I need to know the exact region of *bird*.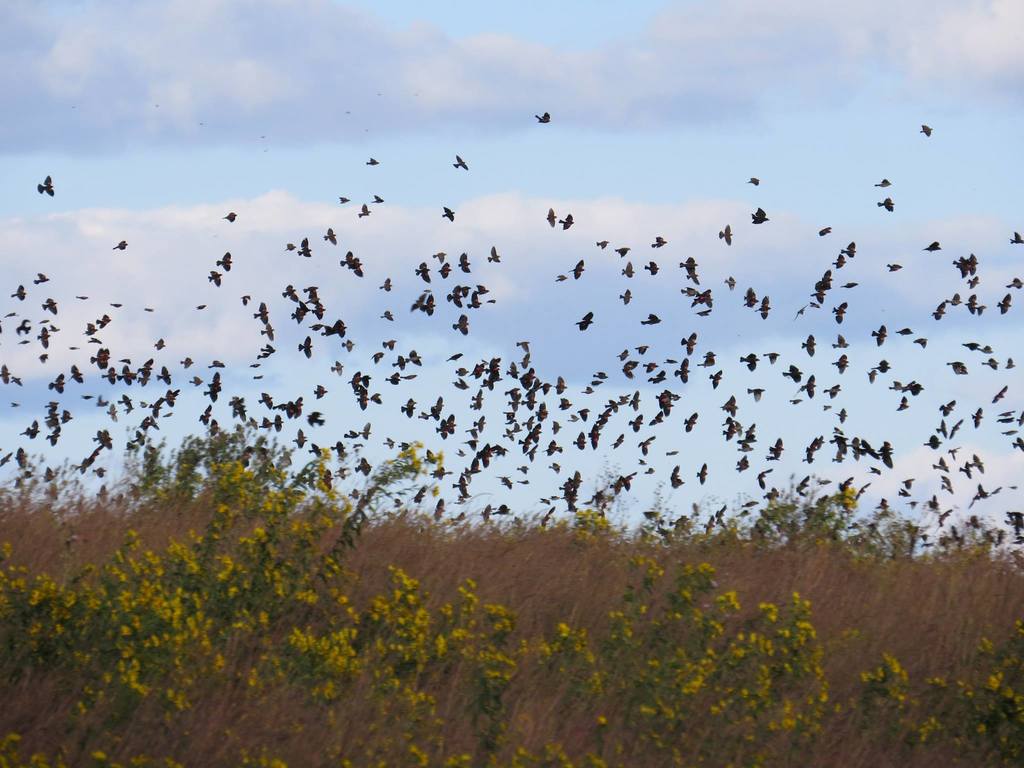
Region: rect(282, 284, 328, 327).
